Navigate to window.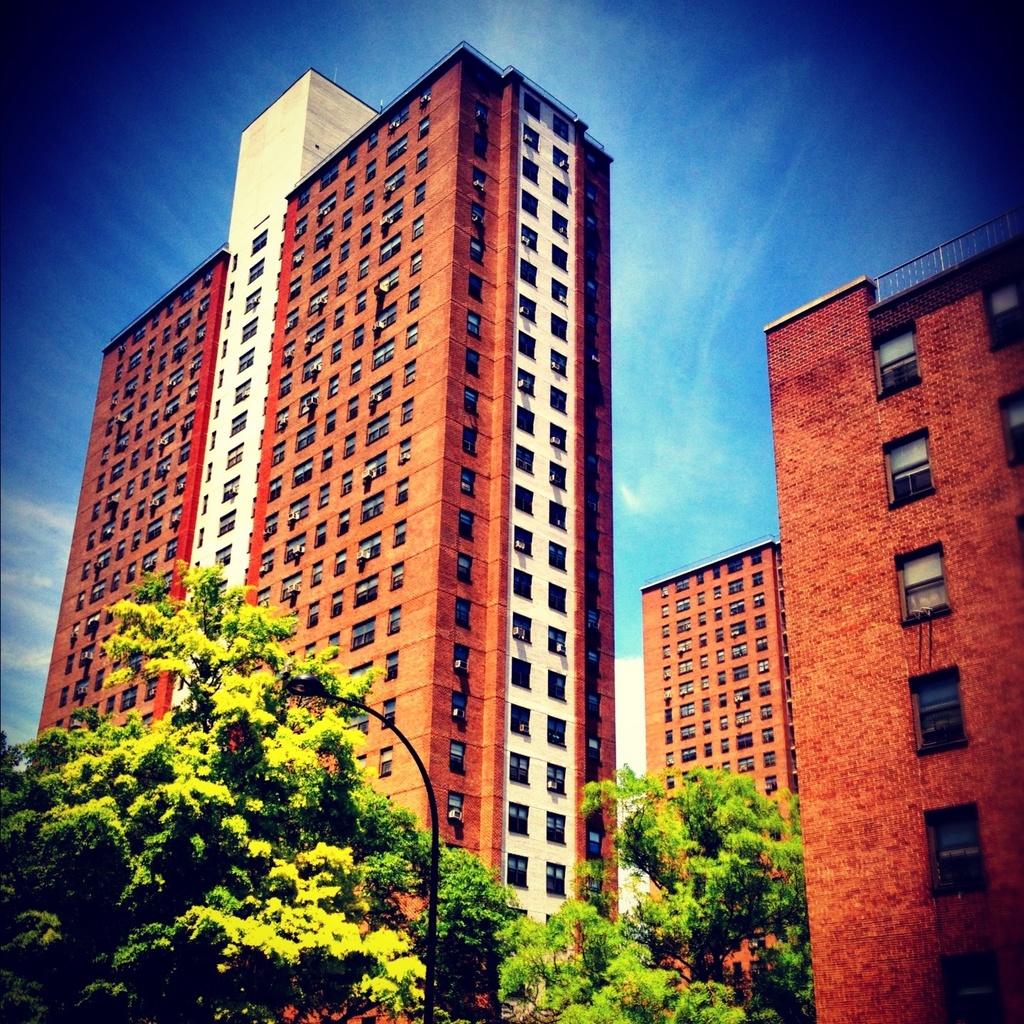
Navigation target: l=184, t=411, r=192, b=430.
